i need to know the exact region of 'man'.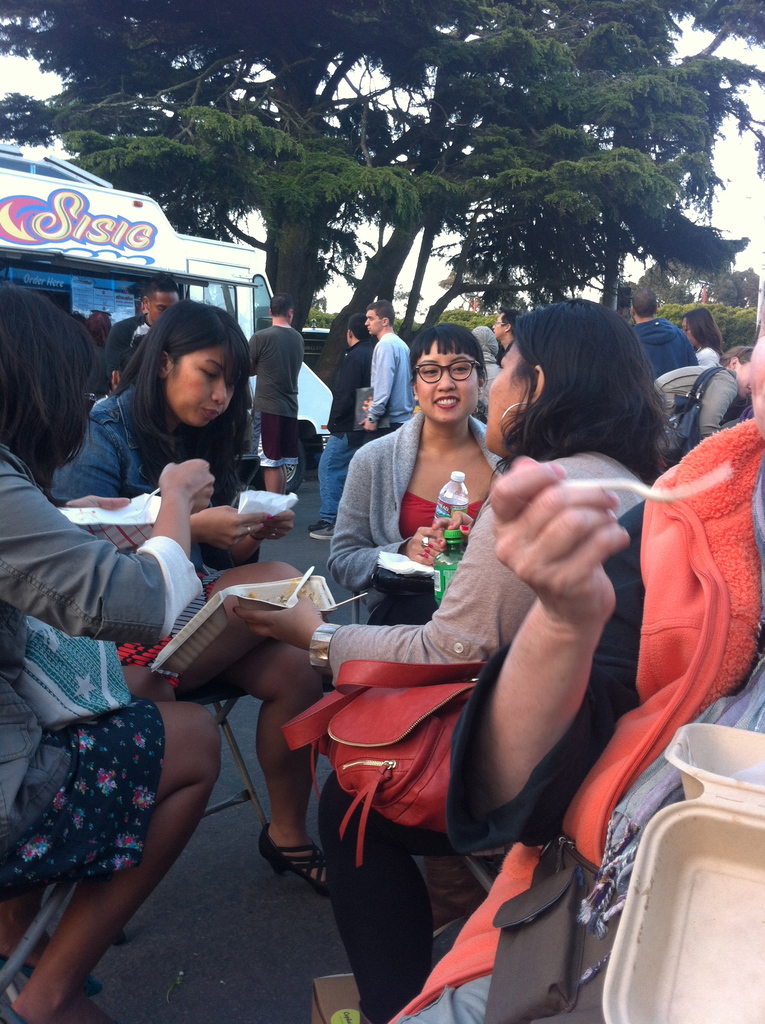
Region: rect(109, 270, 182, 387).
